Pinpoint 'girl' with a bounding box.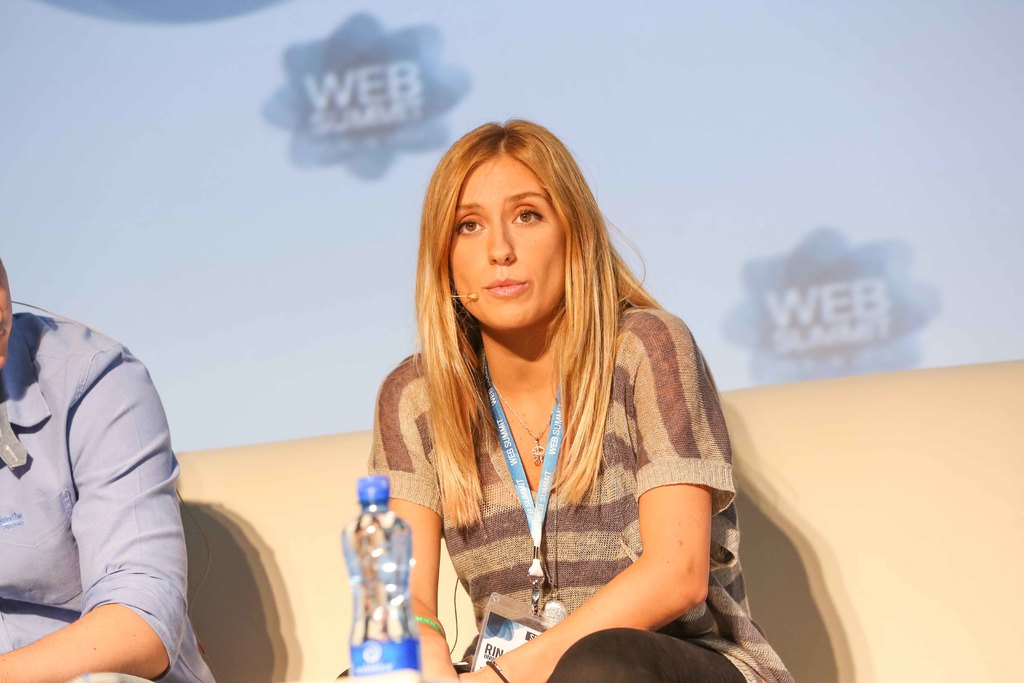
<box>337,117,794,682</box>.
